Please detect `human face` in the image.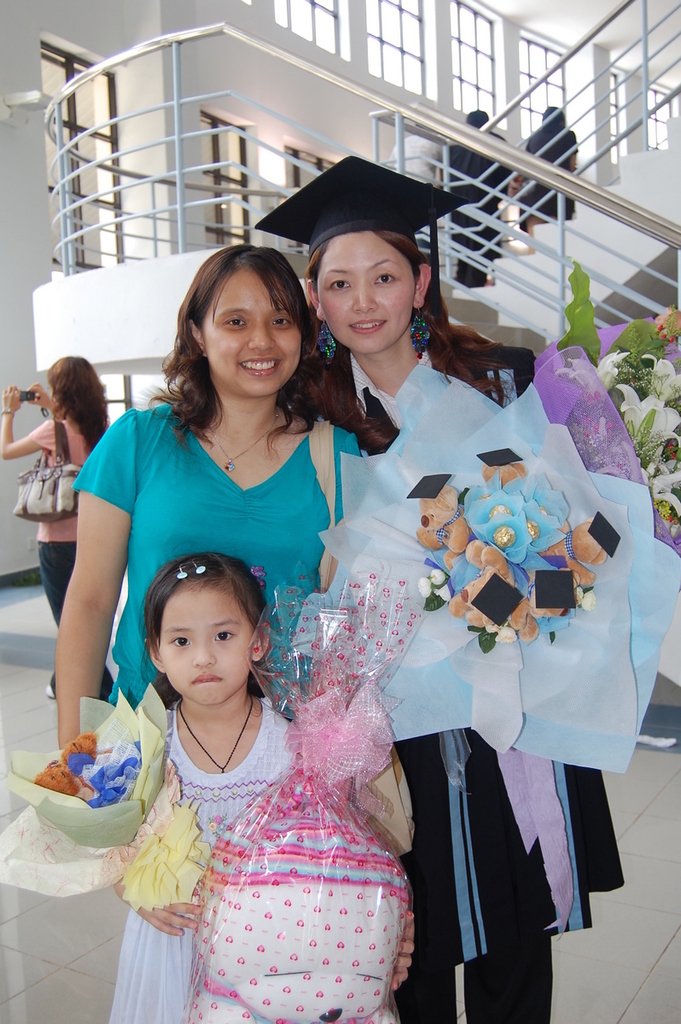
pyautogui.locateOnScreen(160, 568, 247, 715).
